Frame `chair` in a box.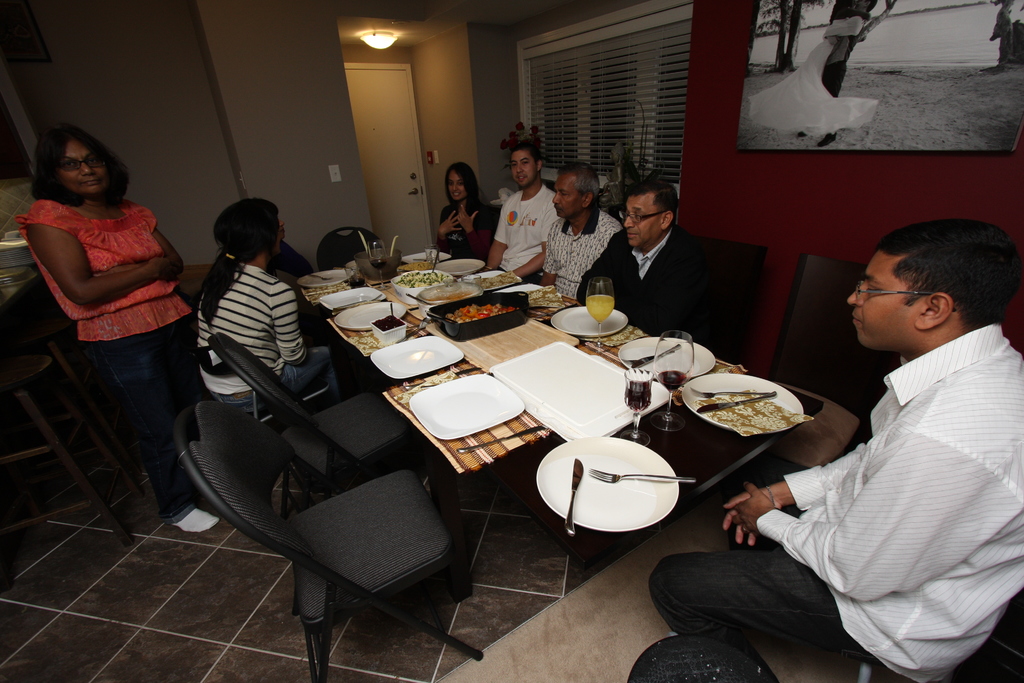
{"x1": 852, "y1": 618, "x2": 1023, "y2": 682}.
